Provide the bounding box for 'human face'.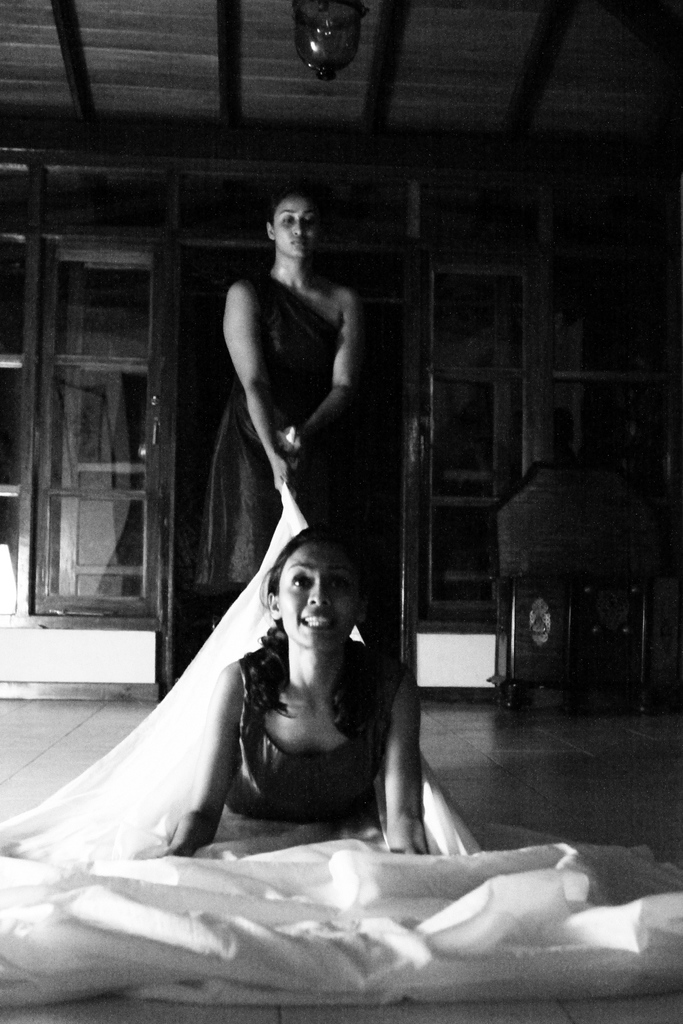
rect(273, 542, 359, 650).
